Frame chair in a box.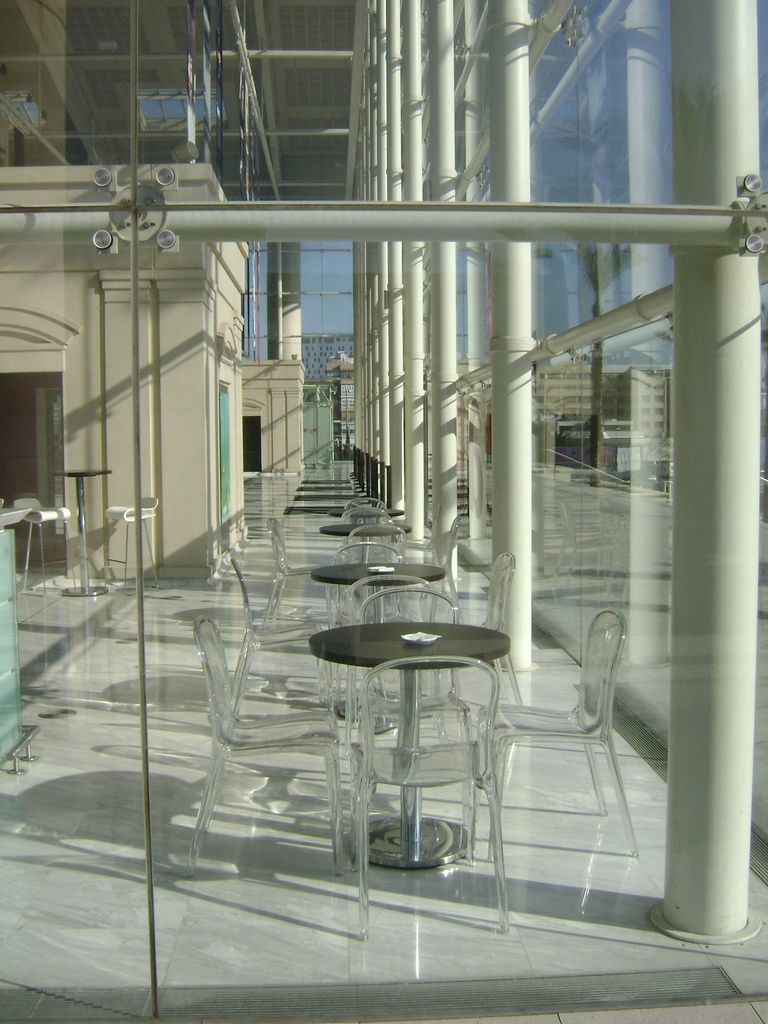
pyautogui.locateOnScreen(324, 540, 417, 625).
